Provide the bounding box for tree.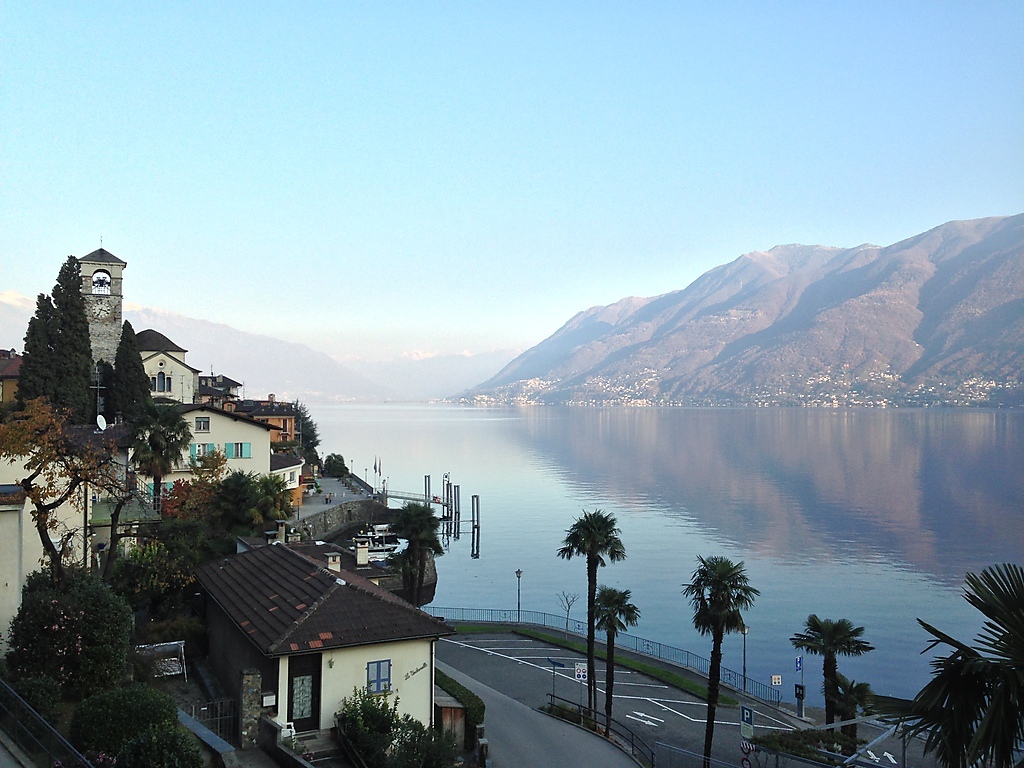
region(396, 503, 439, 602).
